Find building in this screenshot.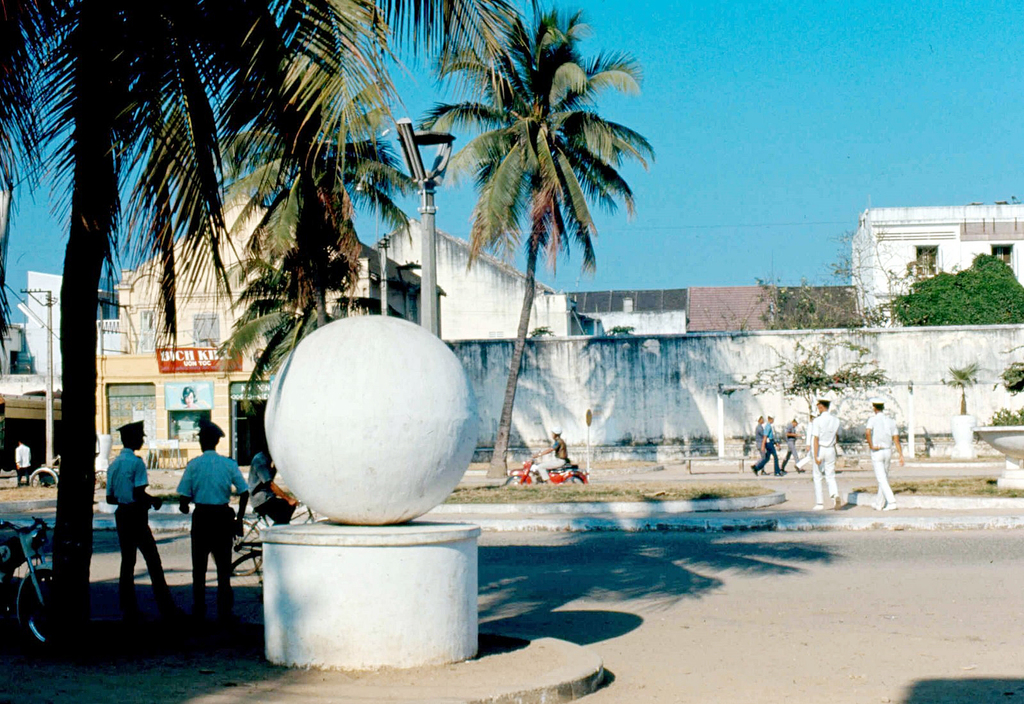
The bounding box for building is rect(852, 206, 1022, 328).
